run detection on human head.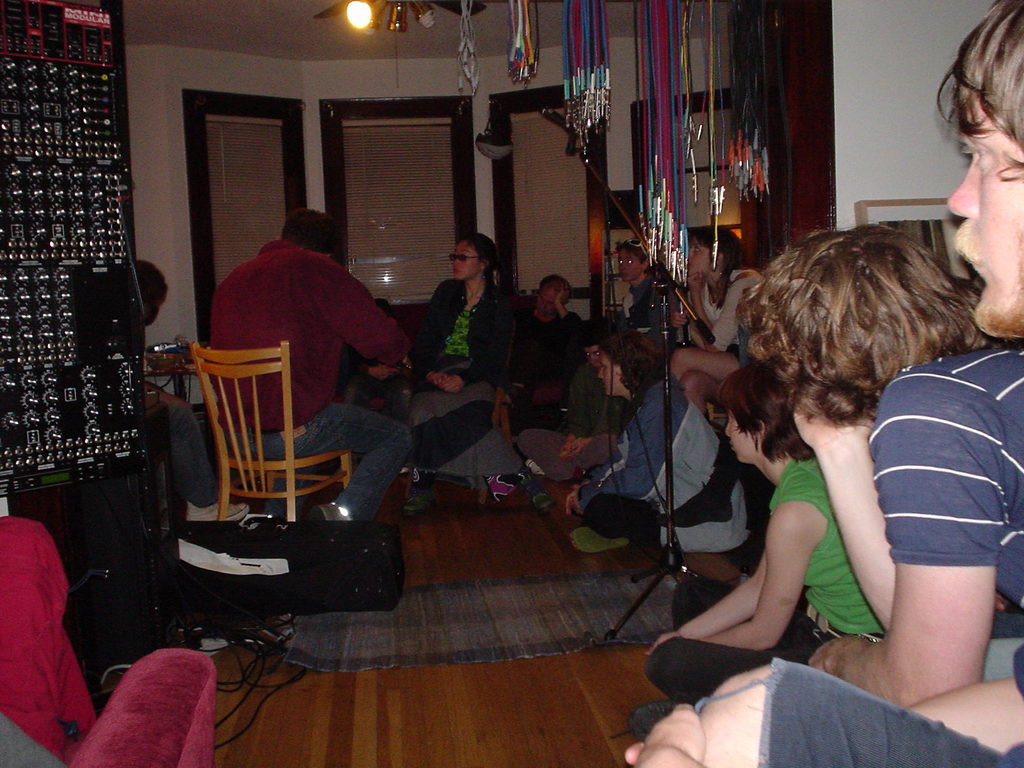
Result: (600,331,659,401).
